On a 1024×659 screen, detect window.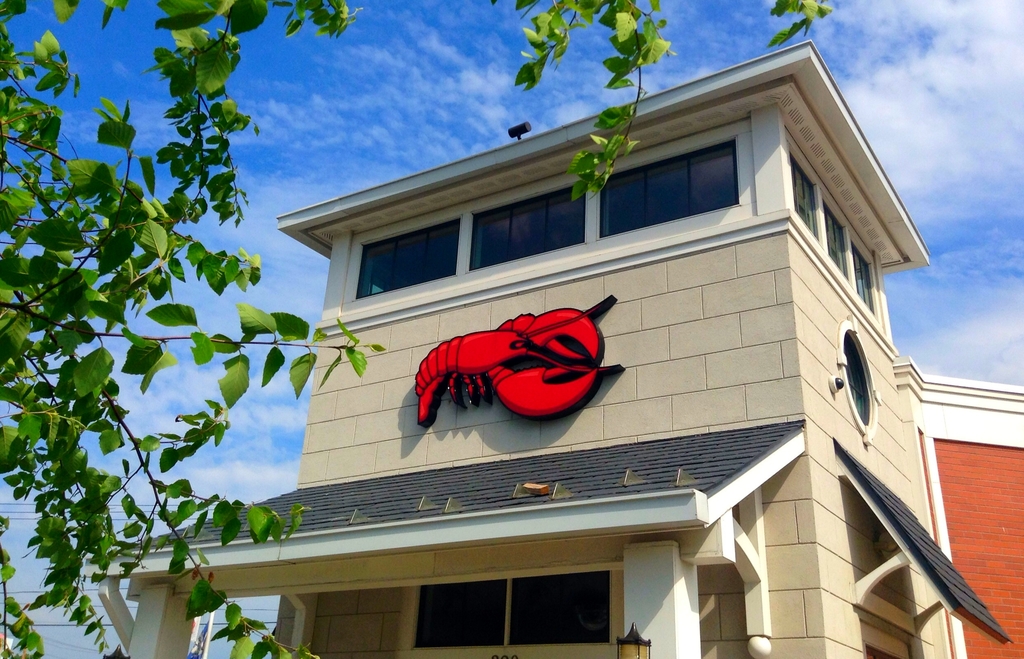
x1=509 y1=571 x2=616 y2=644.
